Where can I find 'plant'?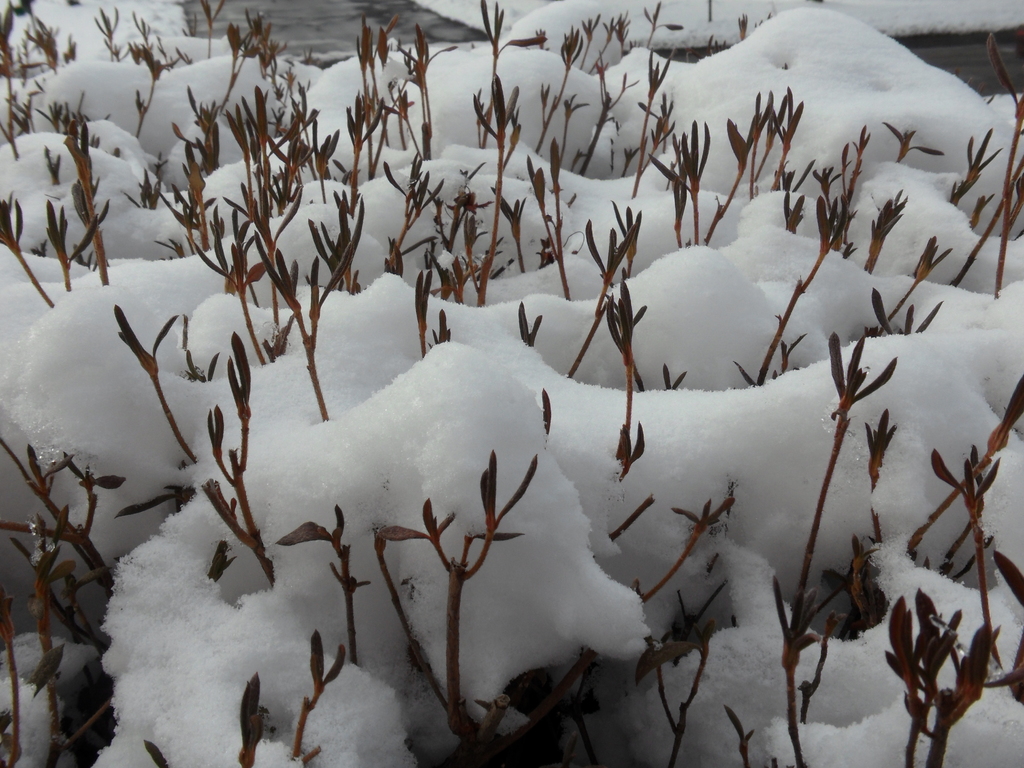
You can find it at 885:541:1010:767.
